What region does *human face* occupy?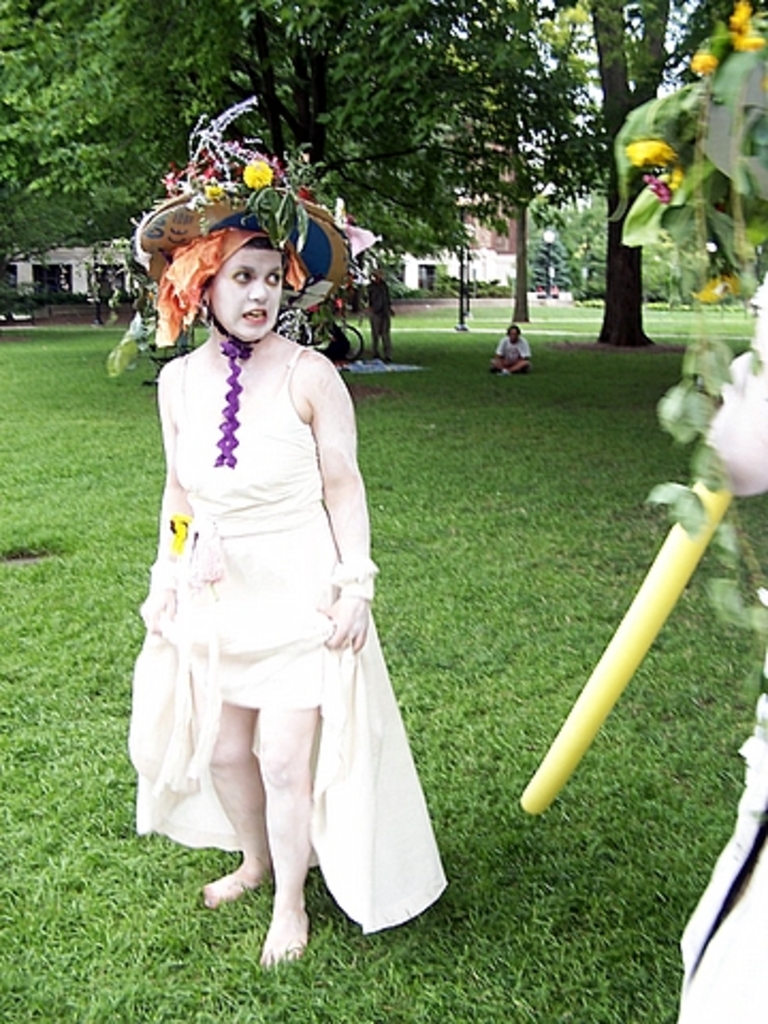
bbox(205, 245, 284, 339).
